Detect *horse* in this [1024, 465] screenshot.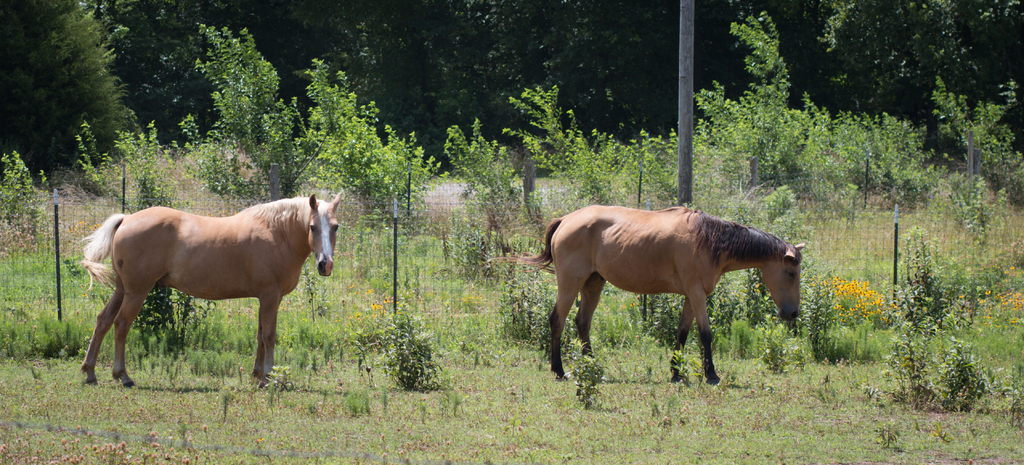
Detection: {"x1": 490, "y1": 200, "x2": 806, "y2": 387}.
